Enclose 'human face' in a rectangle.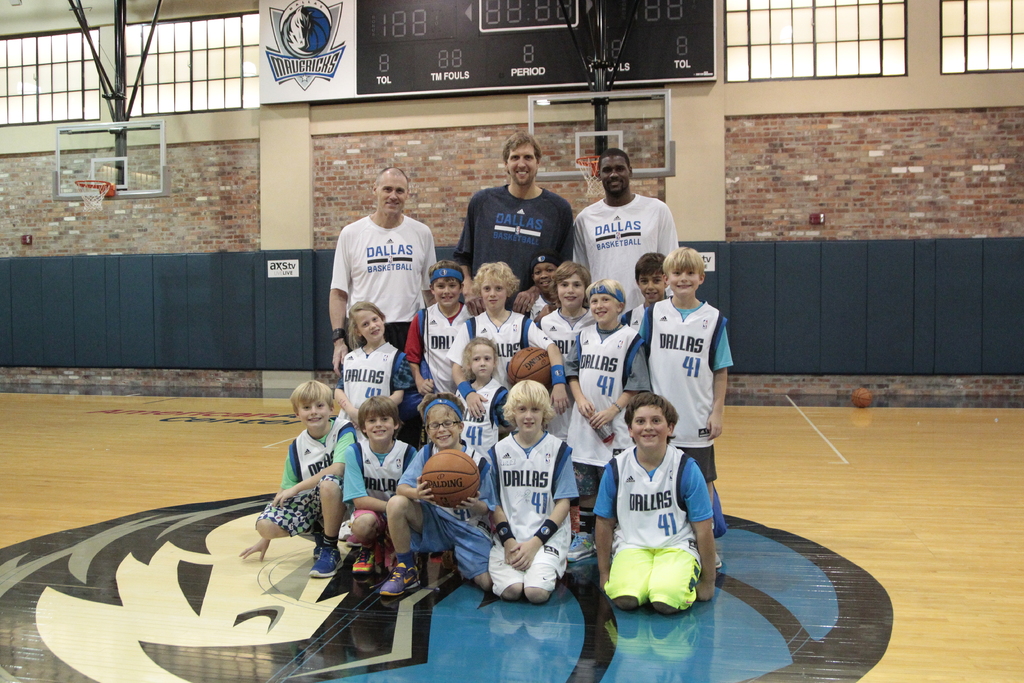
x1=601 y1=157 x2=628 y2=198.
